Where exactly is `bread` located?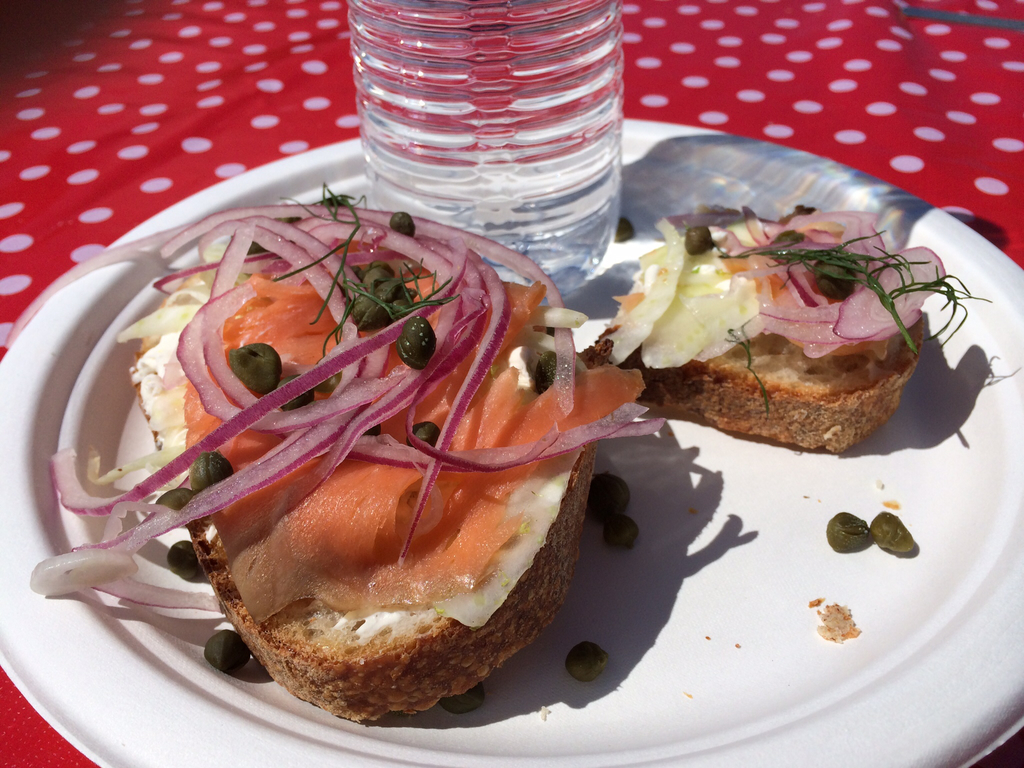
Its bounding box is [124, 311, 603, 723].
